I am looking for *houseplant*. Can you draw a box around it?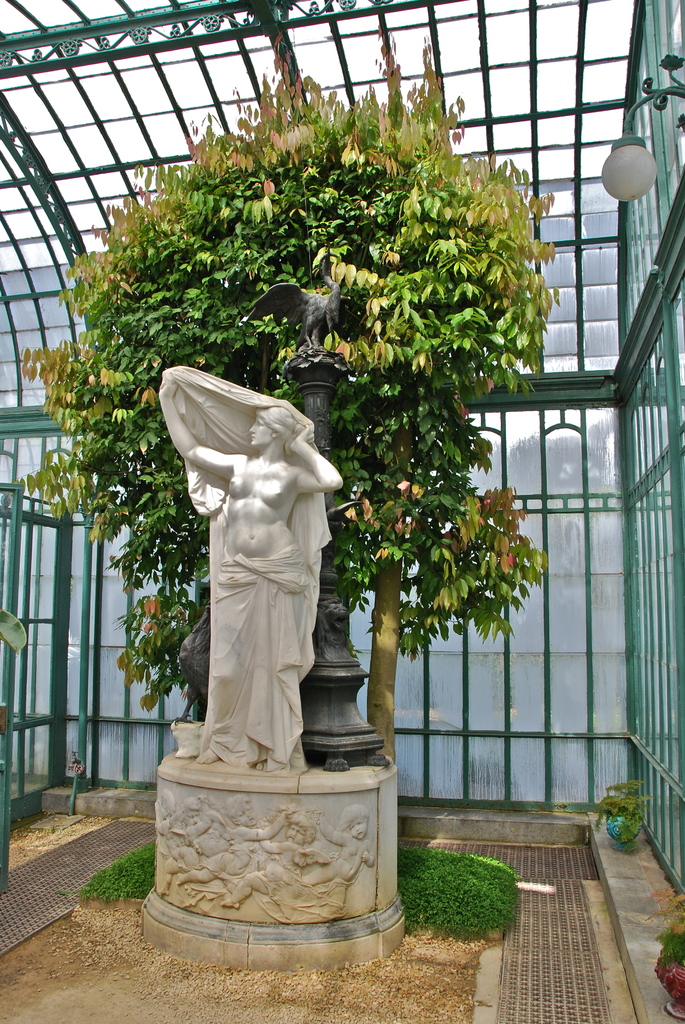
Sure, the bounding box is (639, 882, 684, 1020).
